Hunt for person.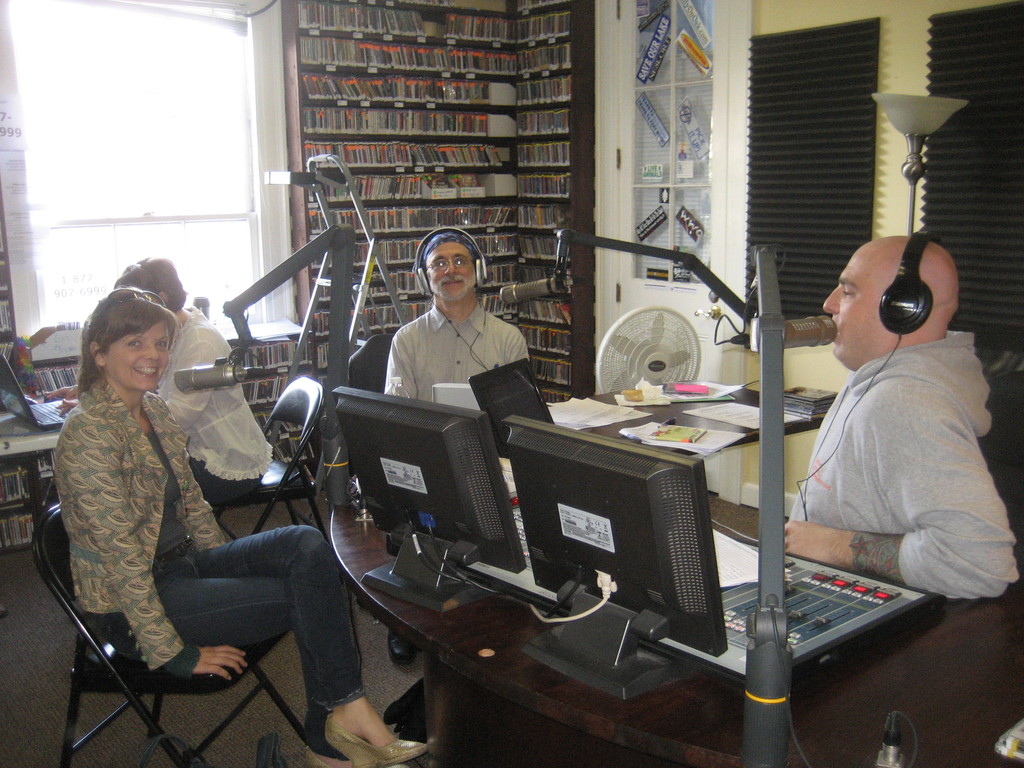
Hunted down at [x1=115, y1=260, x2=273, y2=506].
